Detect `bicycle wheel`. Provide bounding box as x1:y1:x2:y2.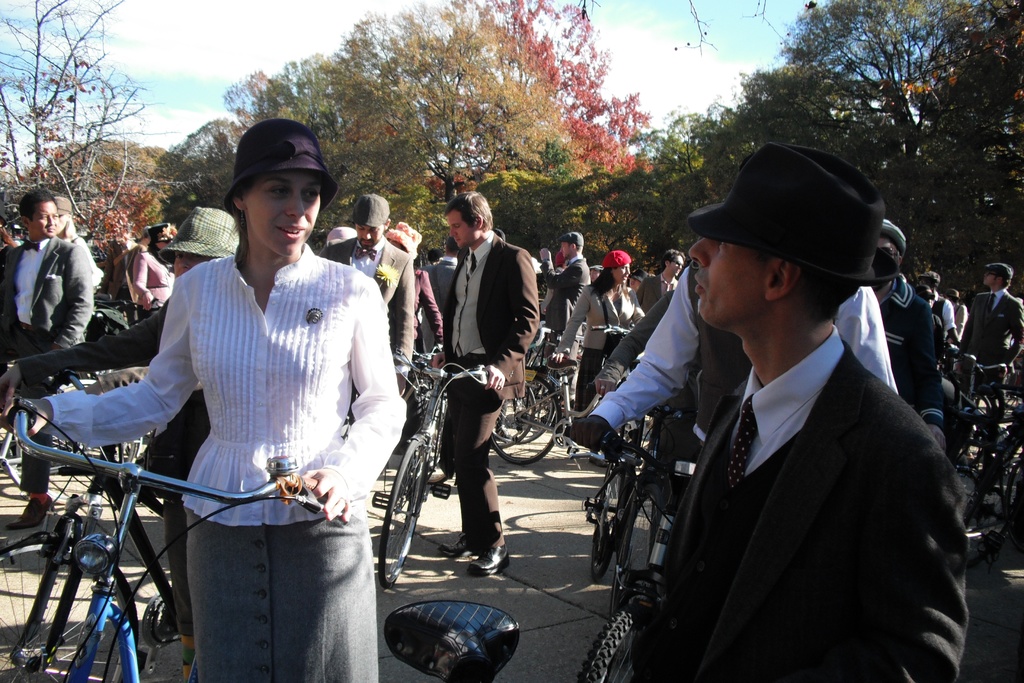
498:381:552:444.
